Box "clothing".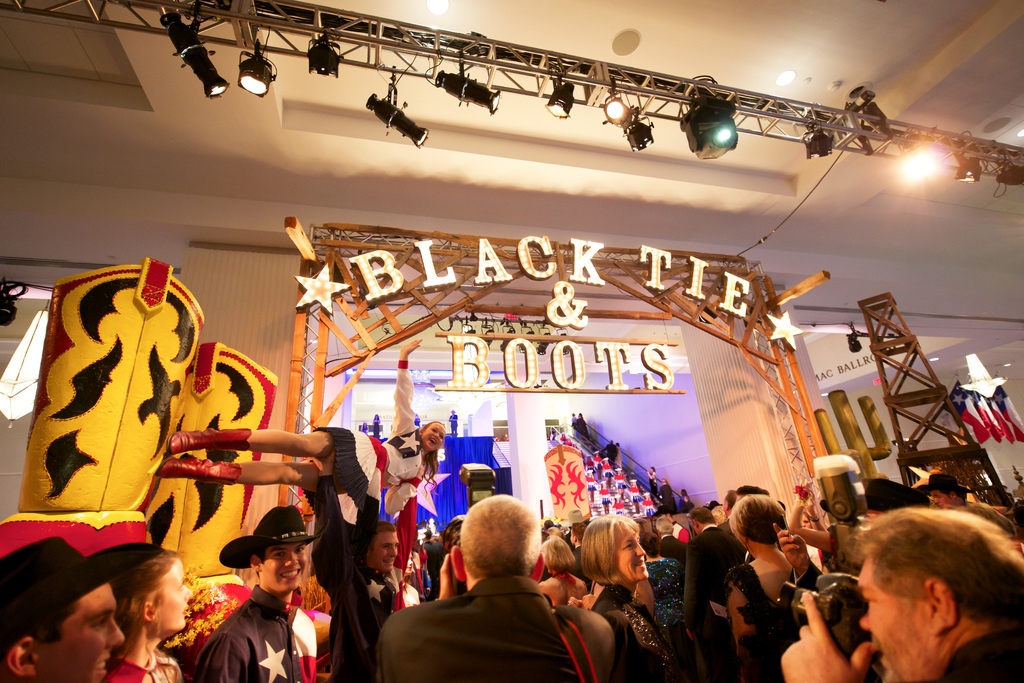
{"x1": 684, "y1": 498, "x2": 697, "y2": 511}.
